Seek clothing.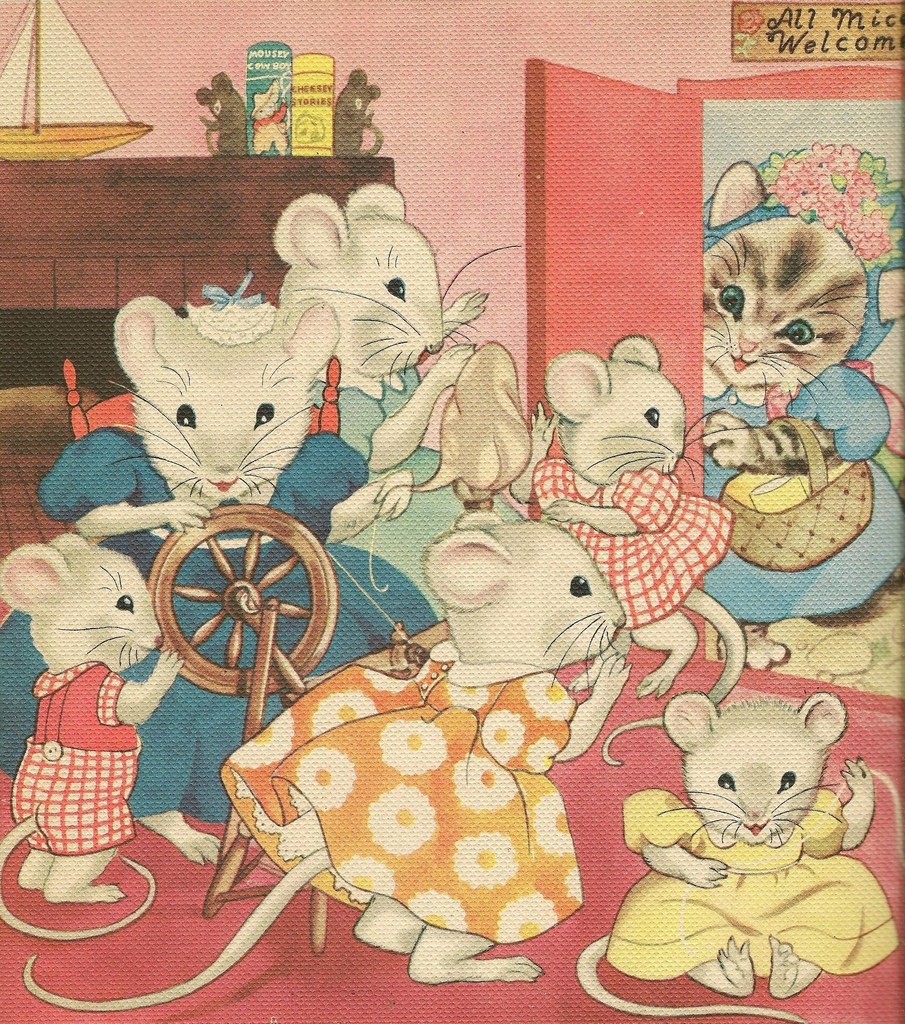
[x1=0, y1=421, x2=456, y2=823].
